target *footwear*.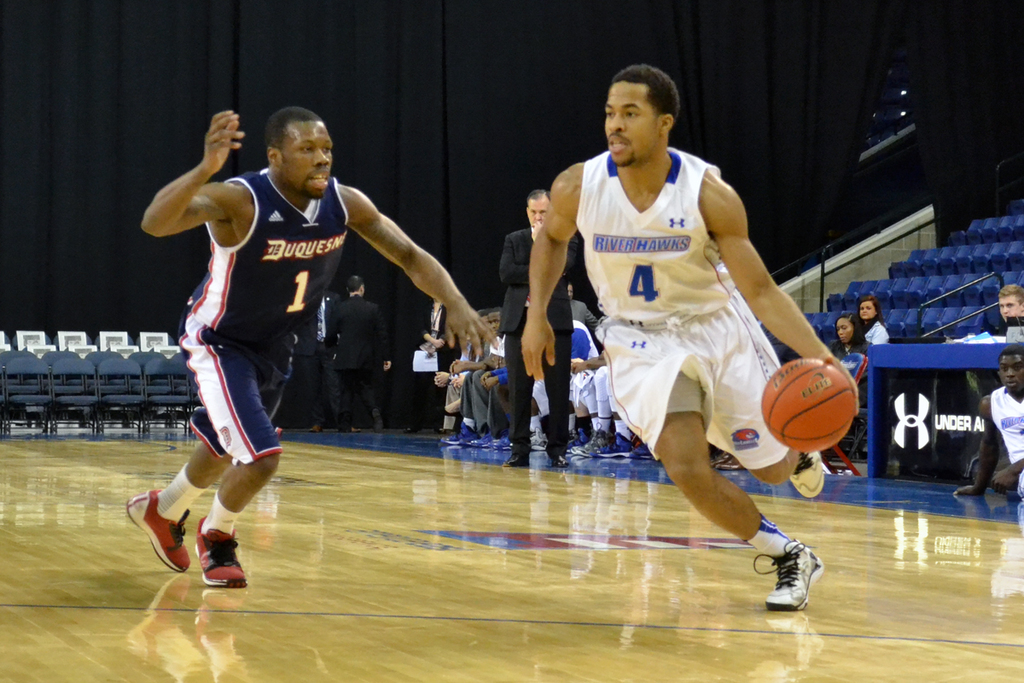
Target region: detection(402, 427, 416, 431).
